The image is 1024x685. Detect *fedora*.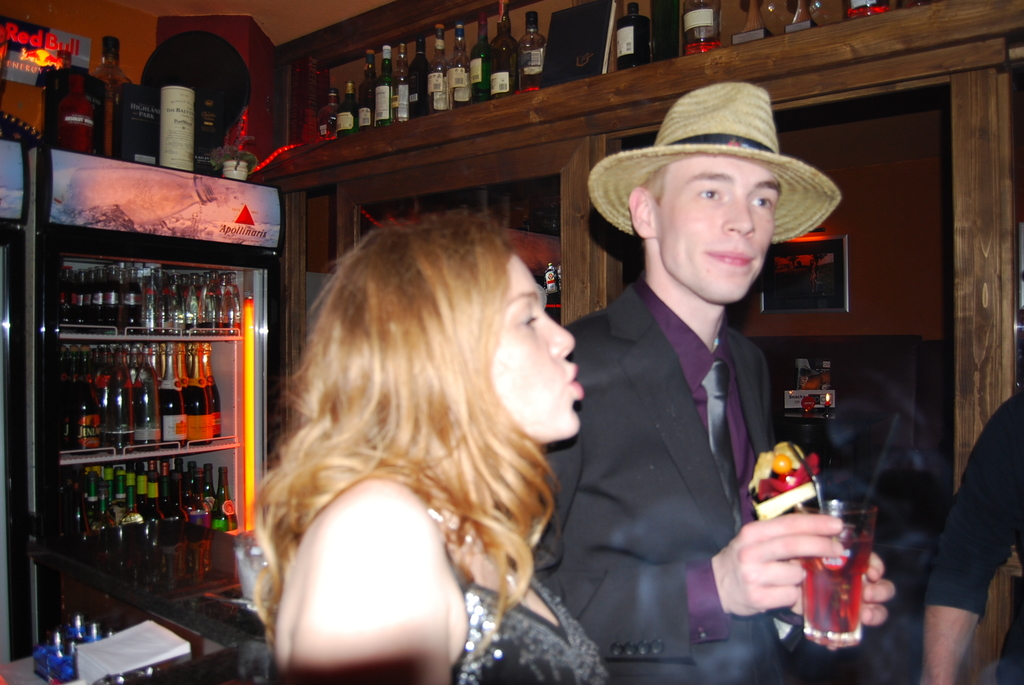
Detection: {"x1": 586, "y1": 83, "x2": 846, "y2": 243}.
